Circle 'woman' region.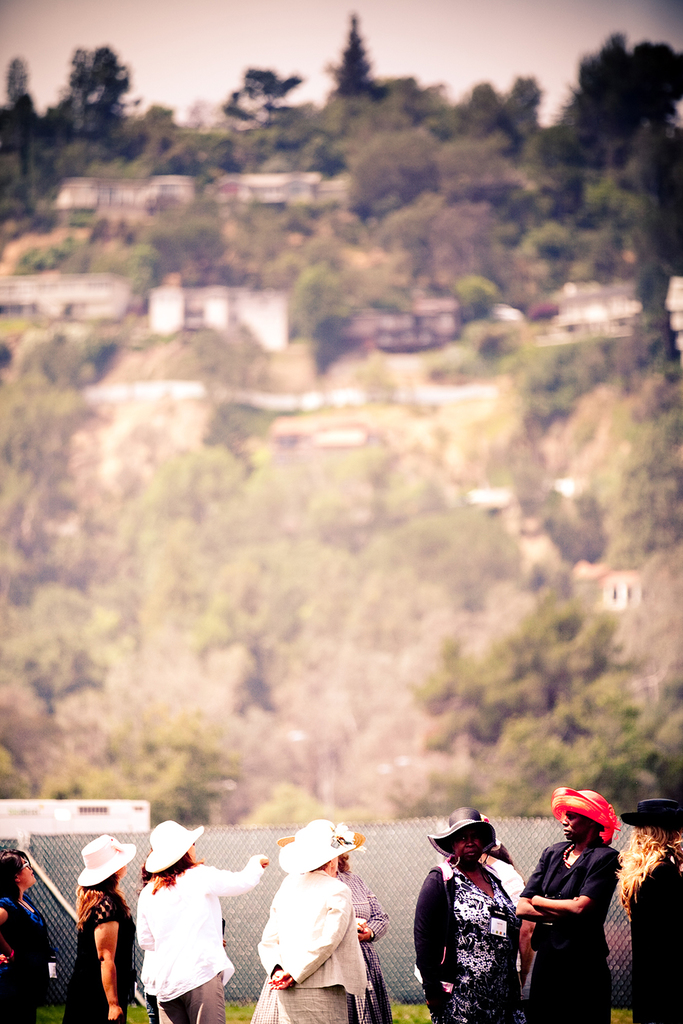
Region: {"left": 252, "top": 825, "right": 369, "bottom": 1023}.
